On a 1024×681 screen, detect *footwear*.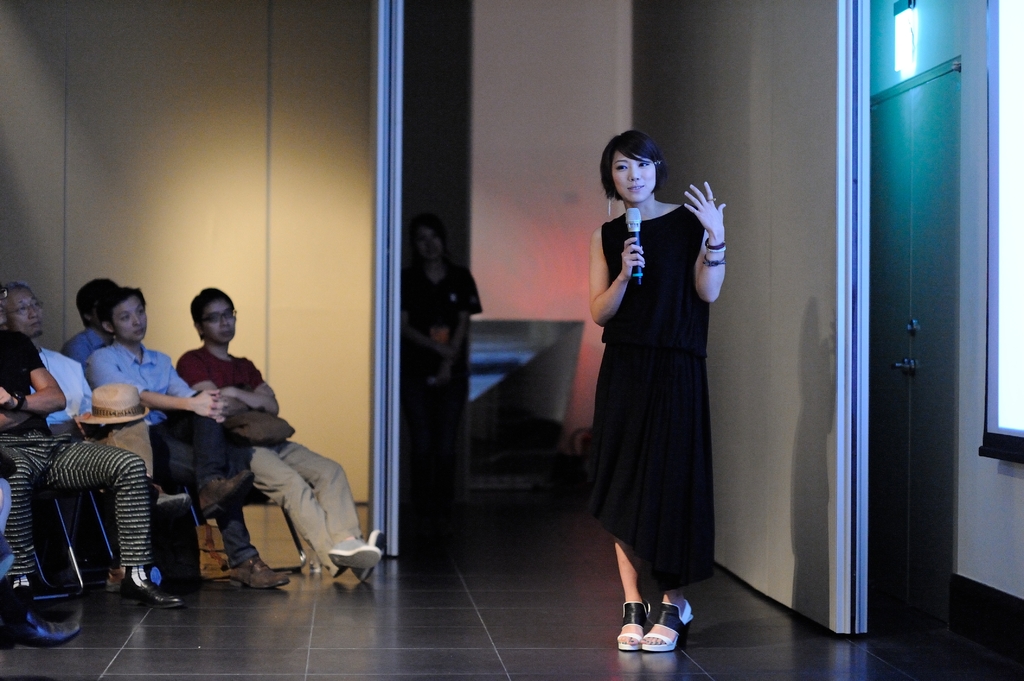
region(356, 525, 383, 581).
